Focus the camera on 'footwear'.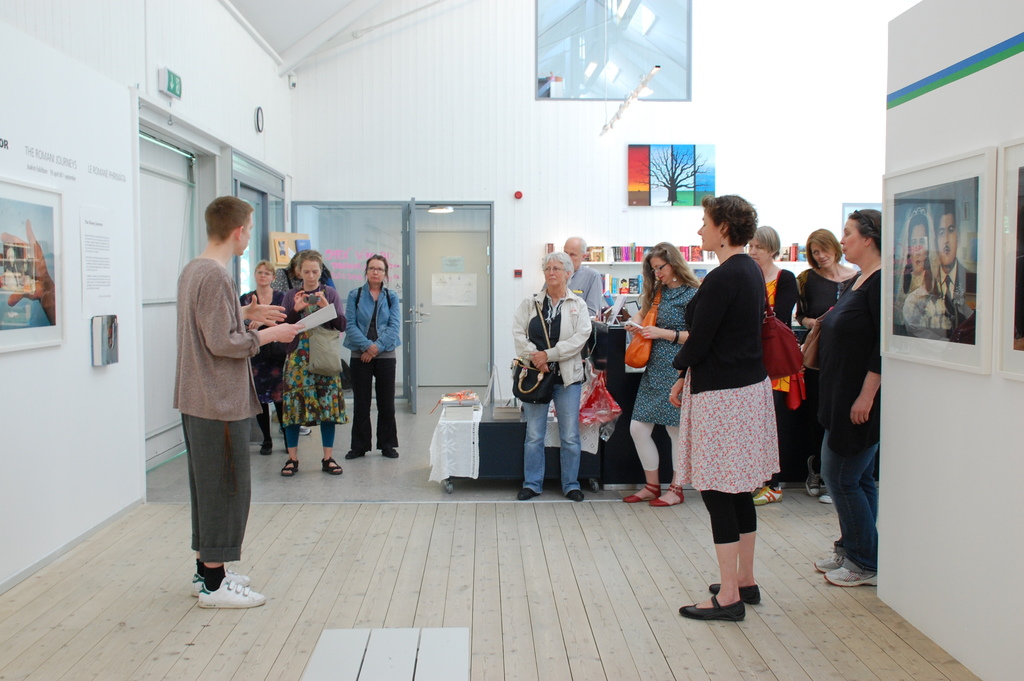
Focus region: x1=320, y1=450, x2=344, y2=477.
